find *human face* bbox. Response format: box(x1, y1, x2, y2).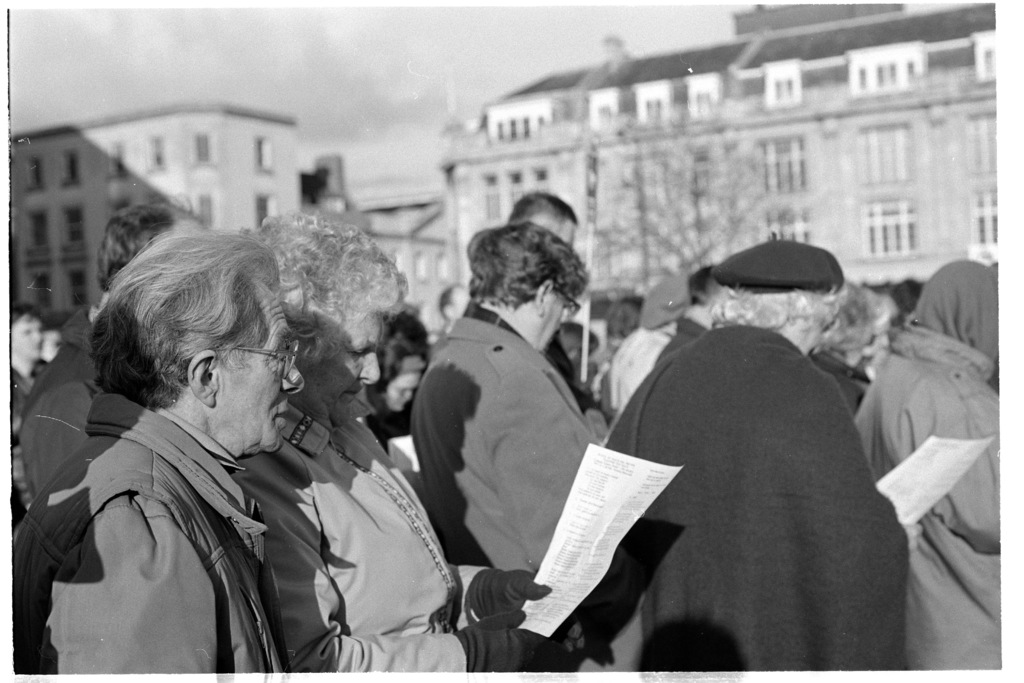
box(539, 288, 570, 356).
